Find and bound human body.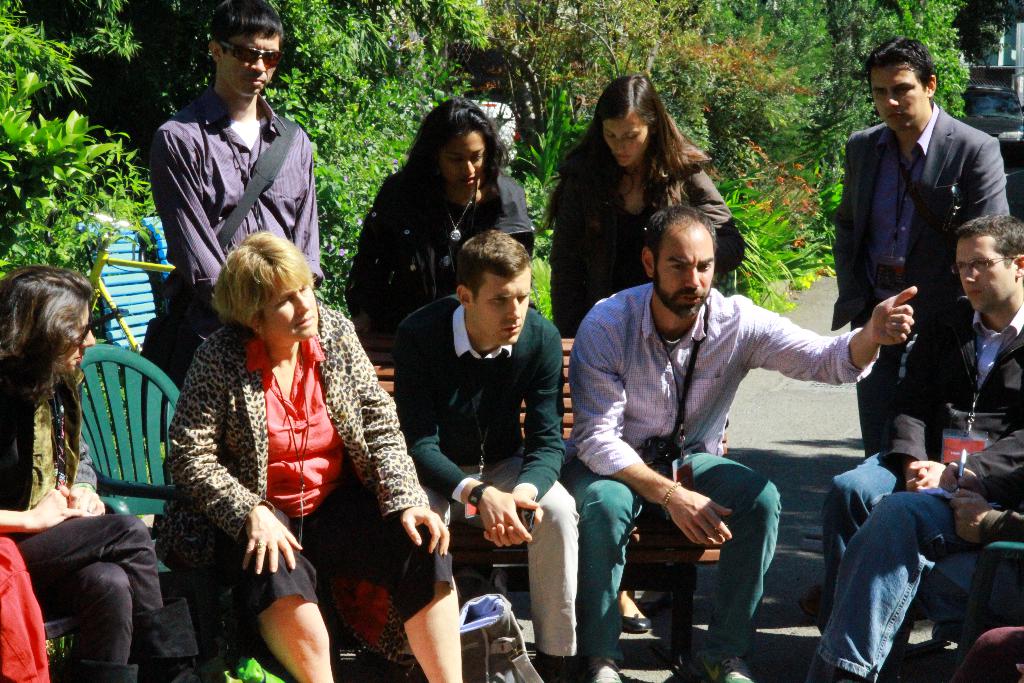
Bound: x1=146, y1=83, x2=320, y2=388.
